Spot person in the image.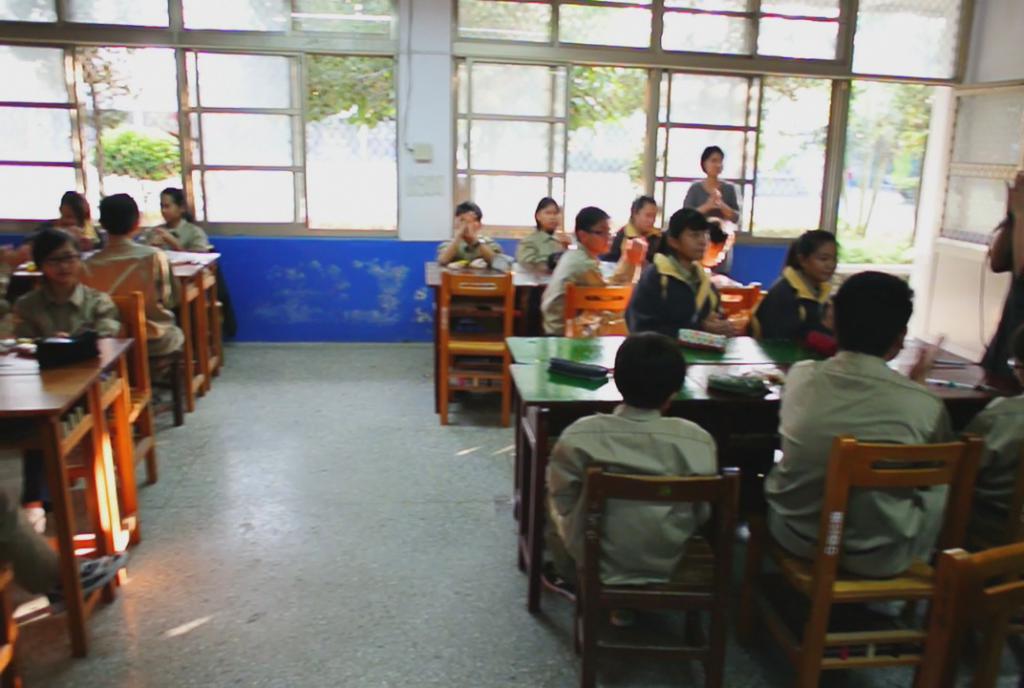
person found at <region>6, 226, 118, 505</region>.
